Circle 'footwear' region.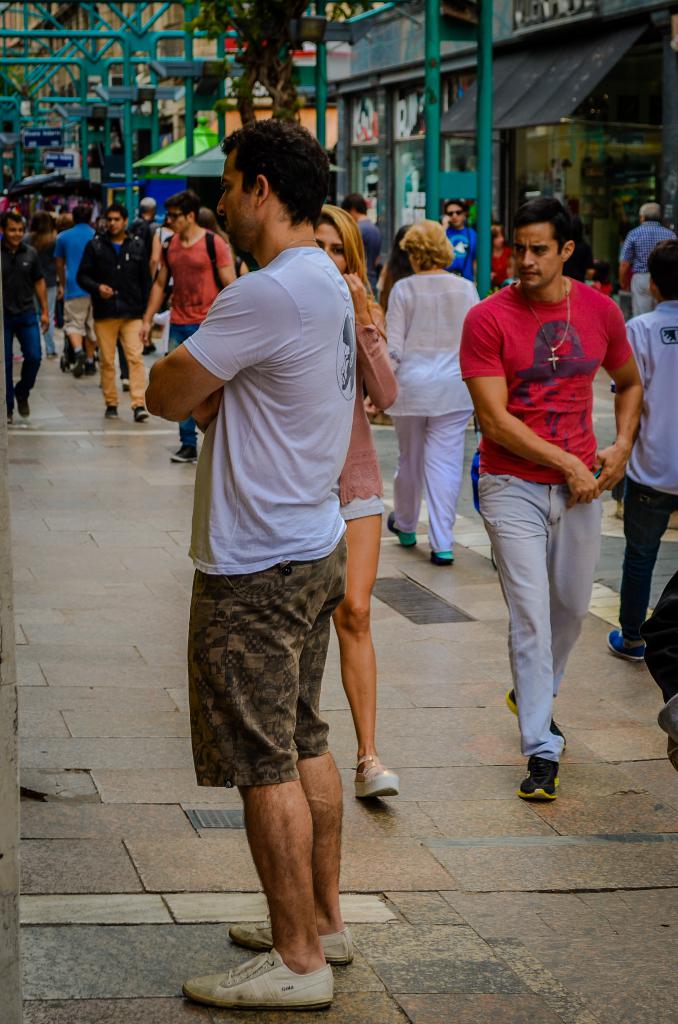
Region: Rect(4, 397, 17, 416).
